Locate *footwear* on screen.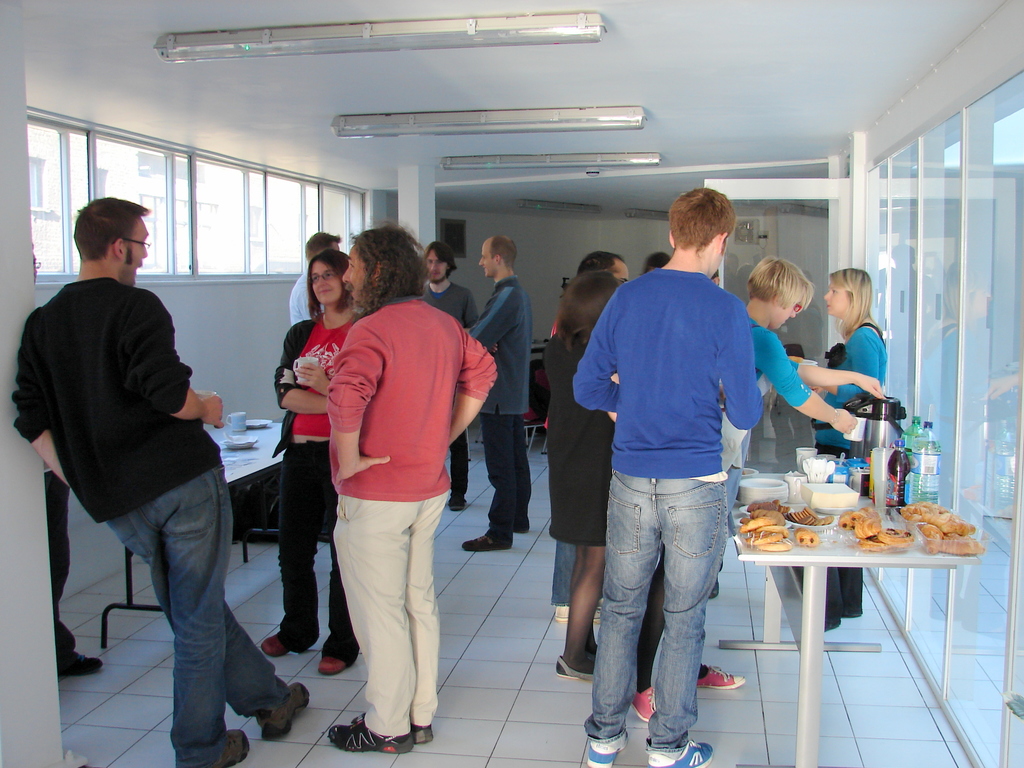
On screen at bbox=(707, 580, 719, 598).
